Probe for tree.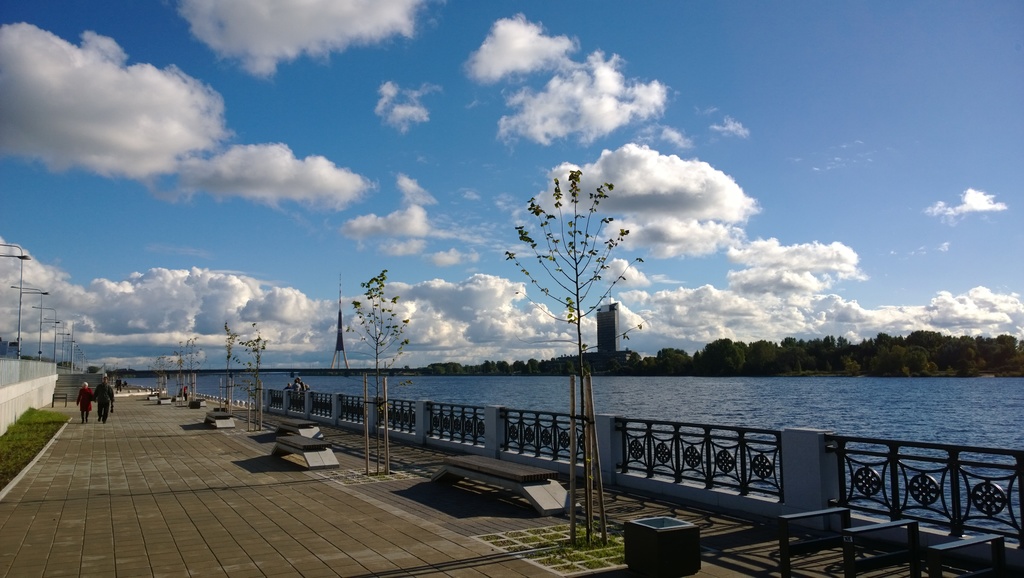
Probe result: 59, 359, 80, 367.
